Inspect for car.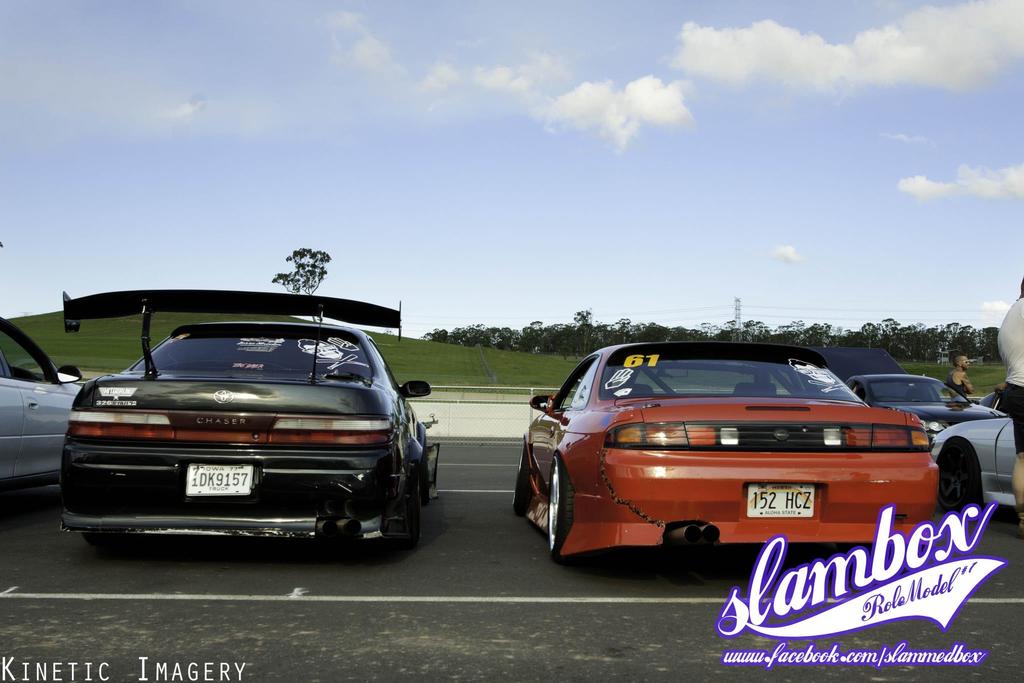
Inspection: <bbox>59, 288, 442, 559</bbox>.
